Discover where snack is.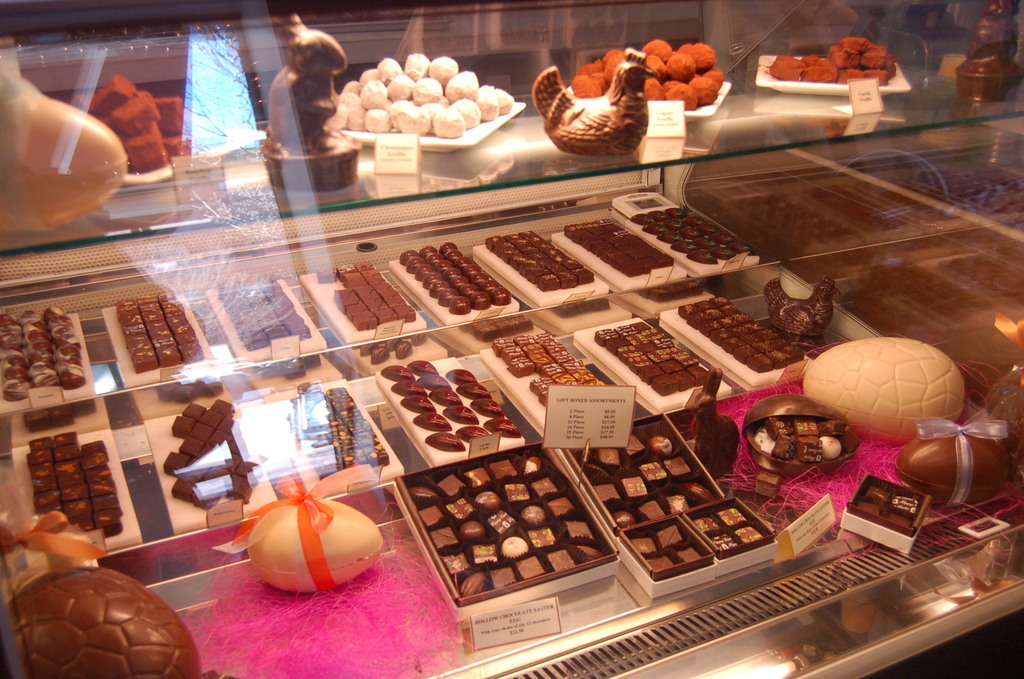
Discovered at [left=404, top=51, right=428, bottom=83].
